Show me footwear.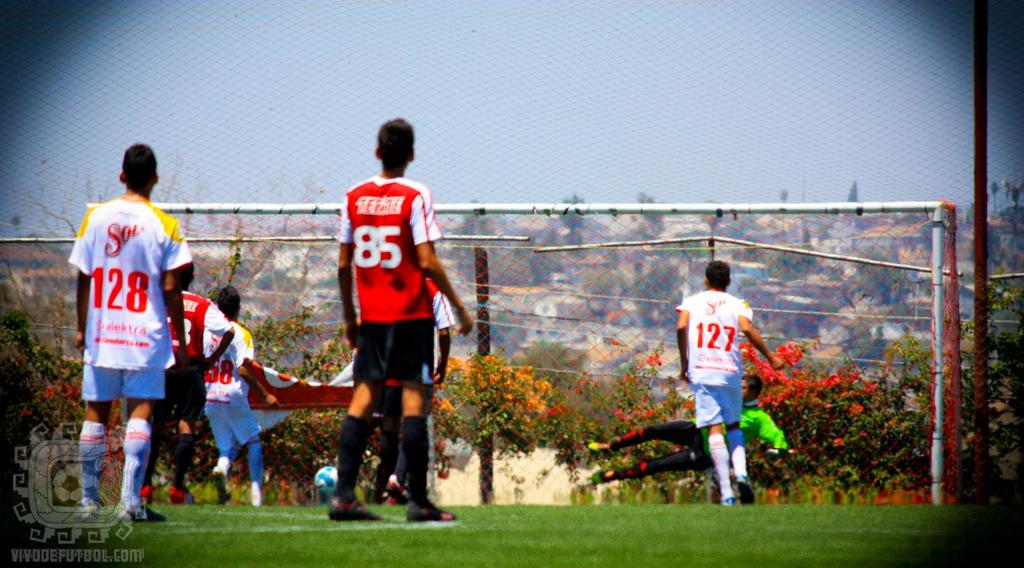
footwear is here: box(323, 494, 383, 521).
